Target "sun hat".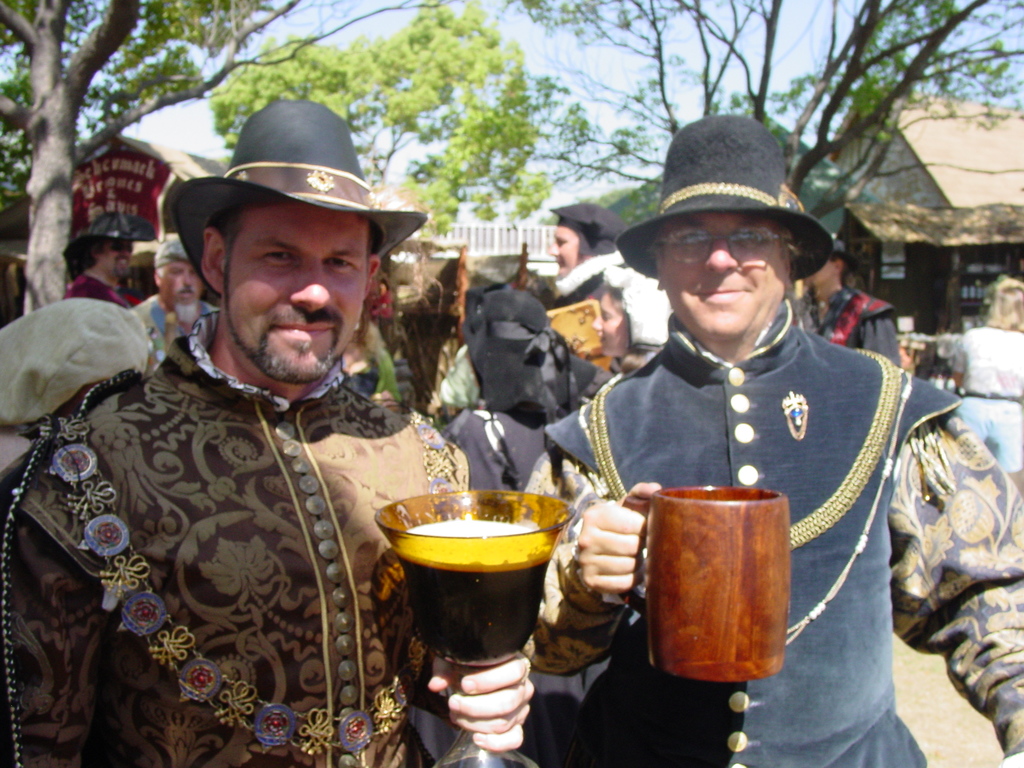
Target region: [left=65, top=212, right=160, bottom=268].
